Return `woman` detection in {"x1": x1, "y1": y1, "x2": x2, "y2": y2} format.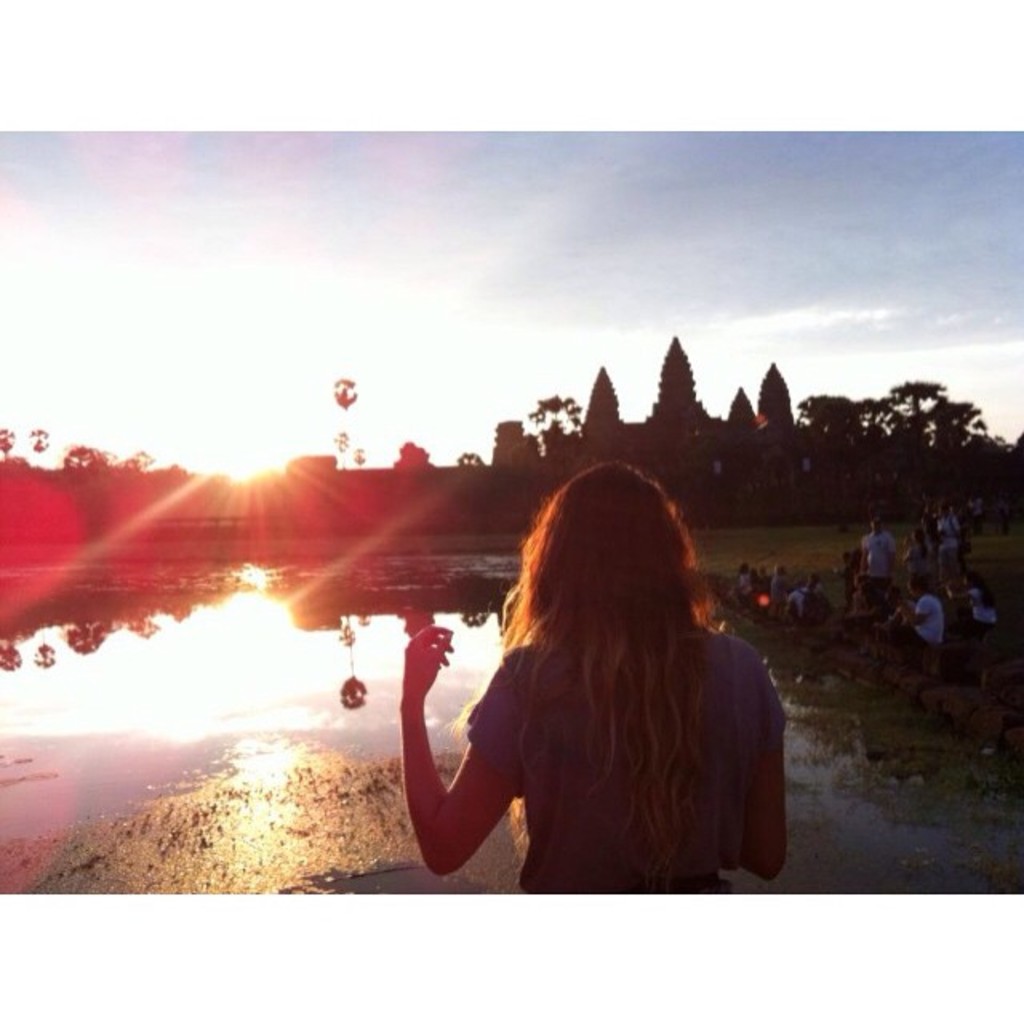
{"x1": 405, "y1": 451, "x2": 798, "y2": 896}.
